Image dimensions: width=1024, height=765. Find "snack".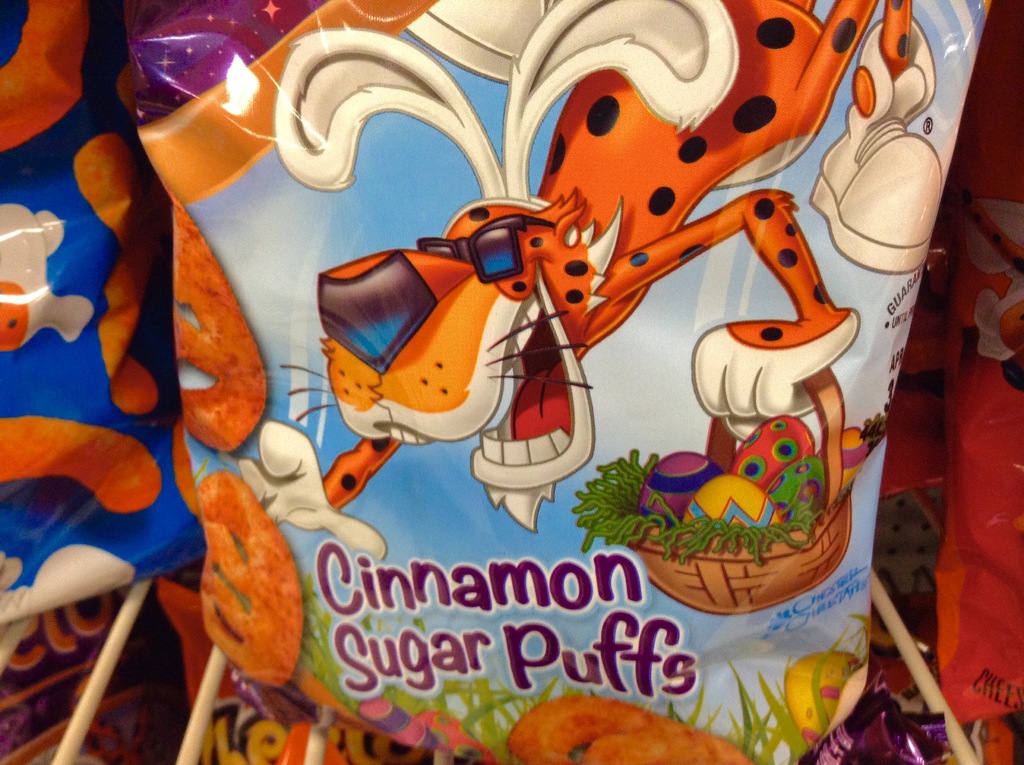
bbox(0, 0, 214, 635).
